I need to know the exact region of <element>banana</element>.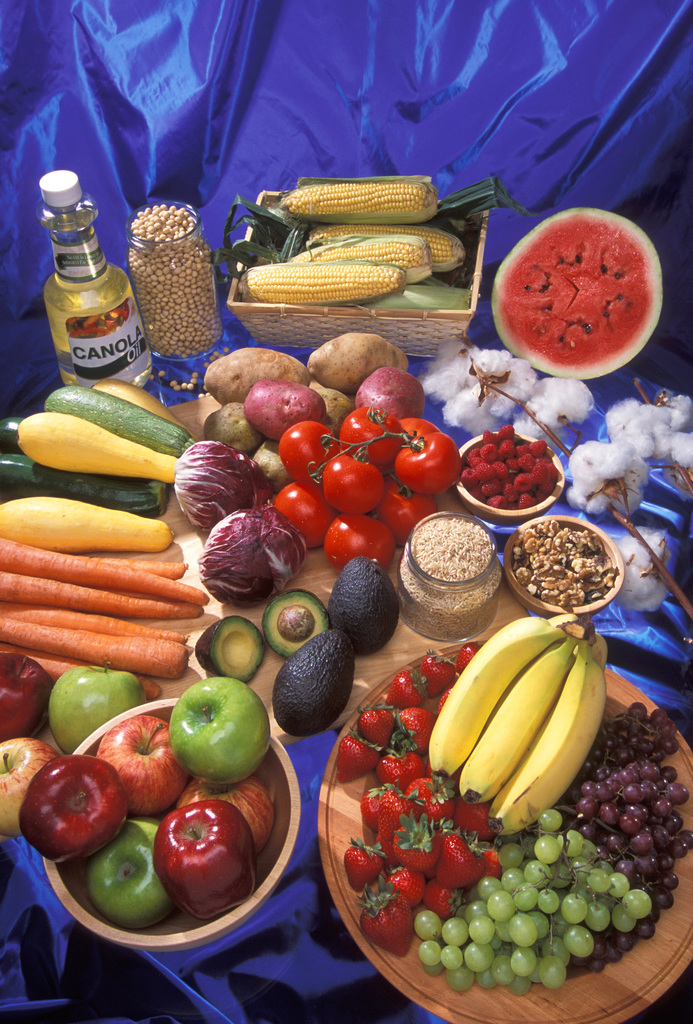
Region: {"x1": 489, "y1": 645, "x2": 608, "y2": 837}.
